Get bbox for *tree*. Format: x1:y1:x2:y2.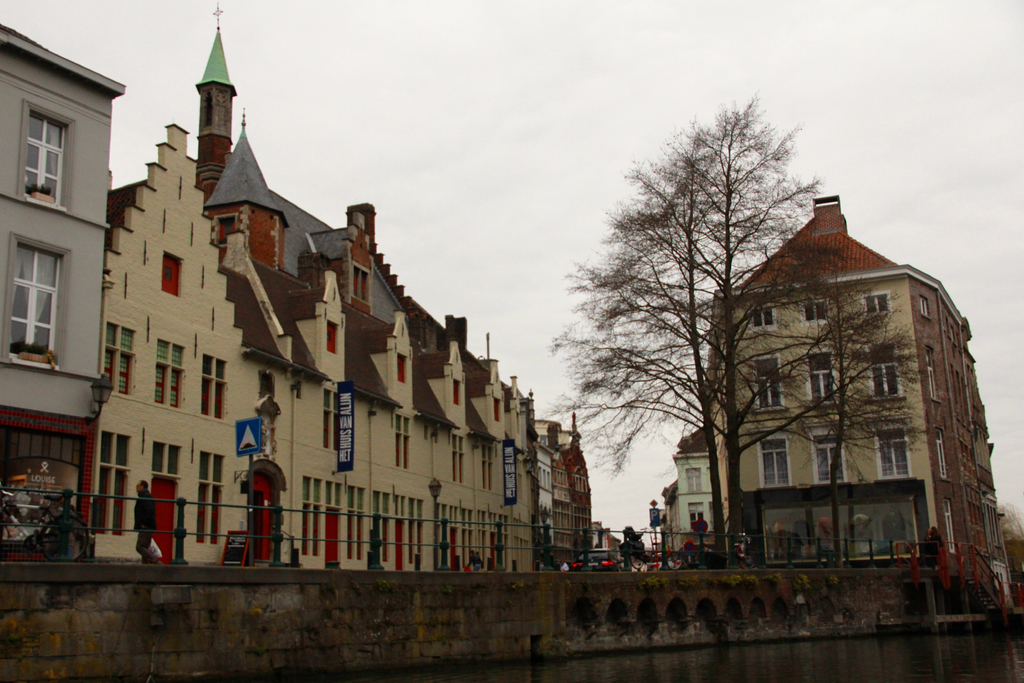
559:83:902:572.
